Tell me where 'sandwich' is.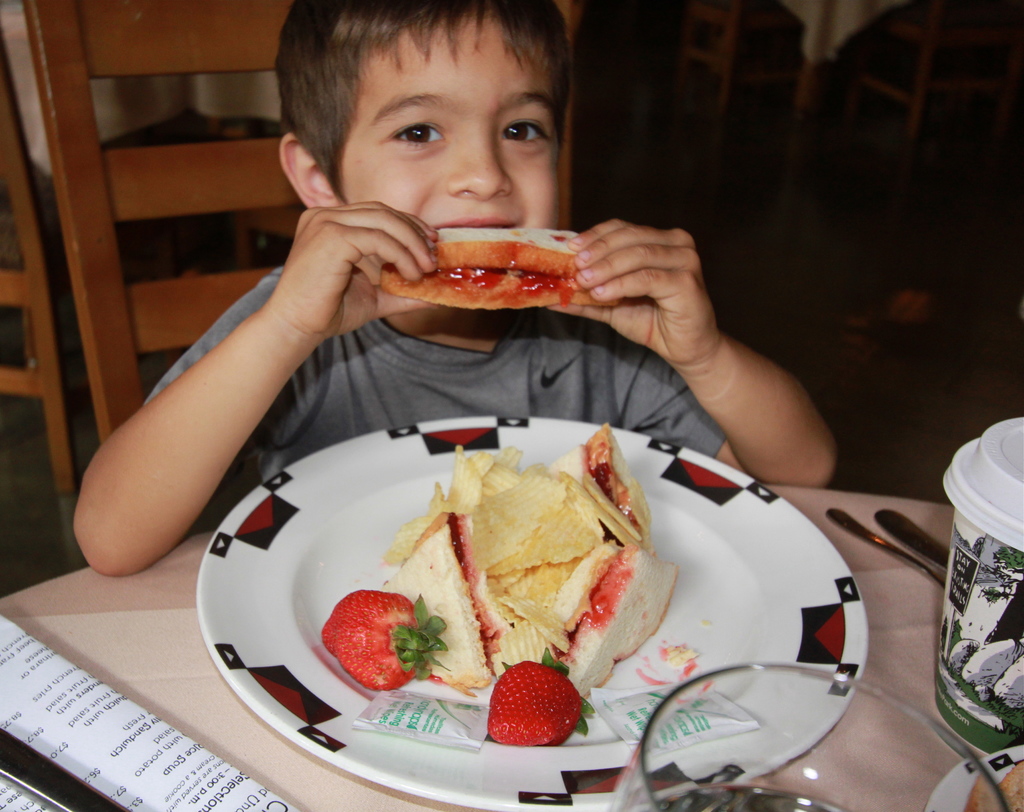
'sandwich' is at (left=550, top=424, right=650, bottom=540).
